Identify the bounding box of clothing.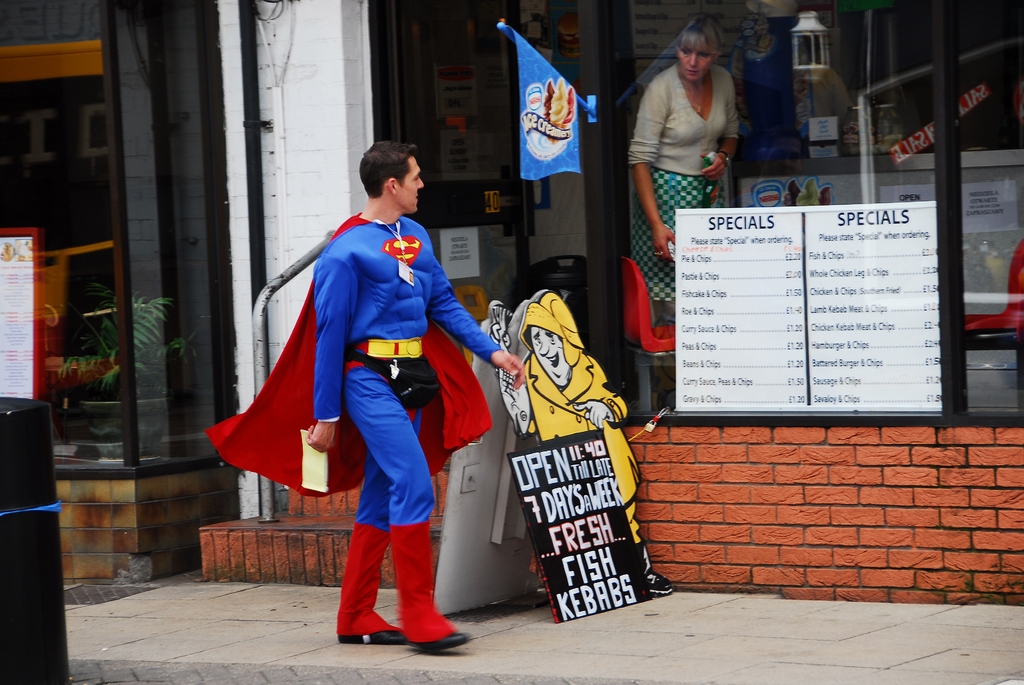
left=205, top=212, right=502, bottom=643.
